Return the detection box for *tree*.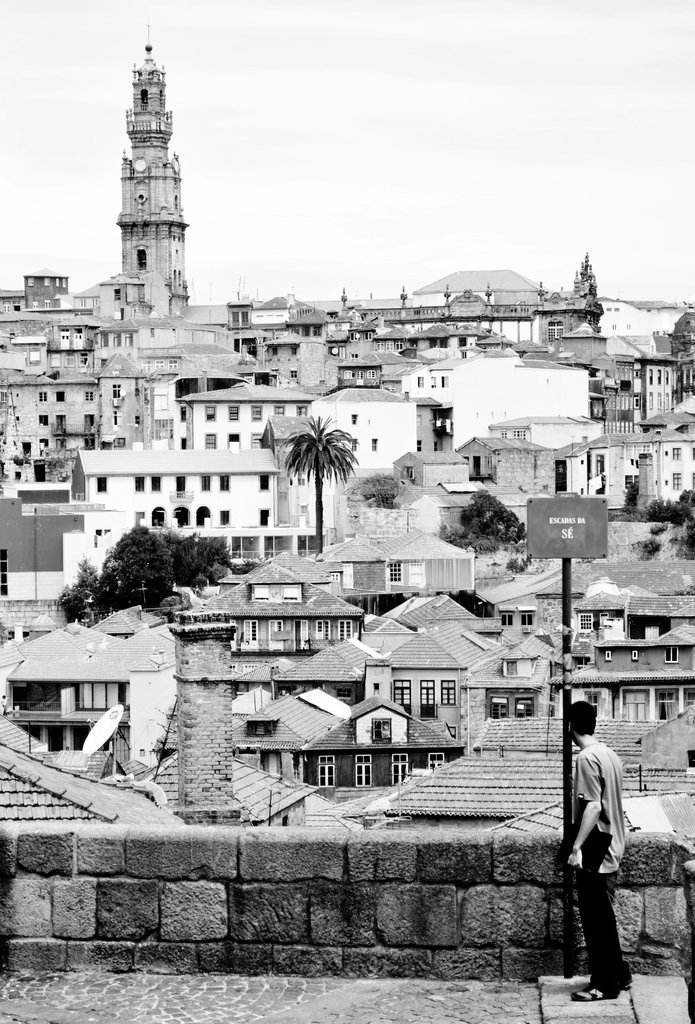
(x1=665, y1=303, x2=694, y2=354).
